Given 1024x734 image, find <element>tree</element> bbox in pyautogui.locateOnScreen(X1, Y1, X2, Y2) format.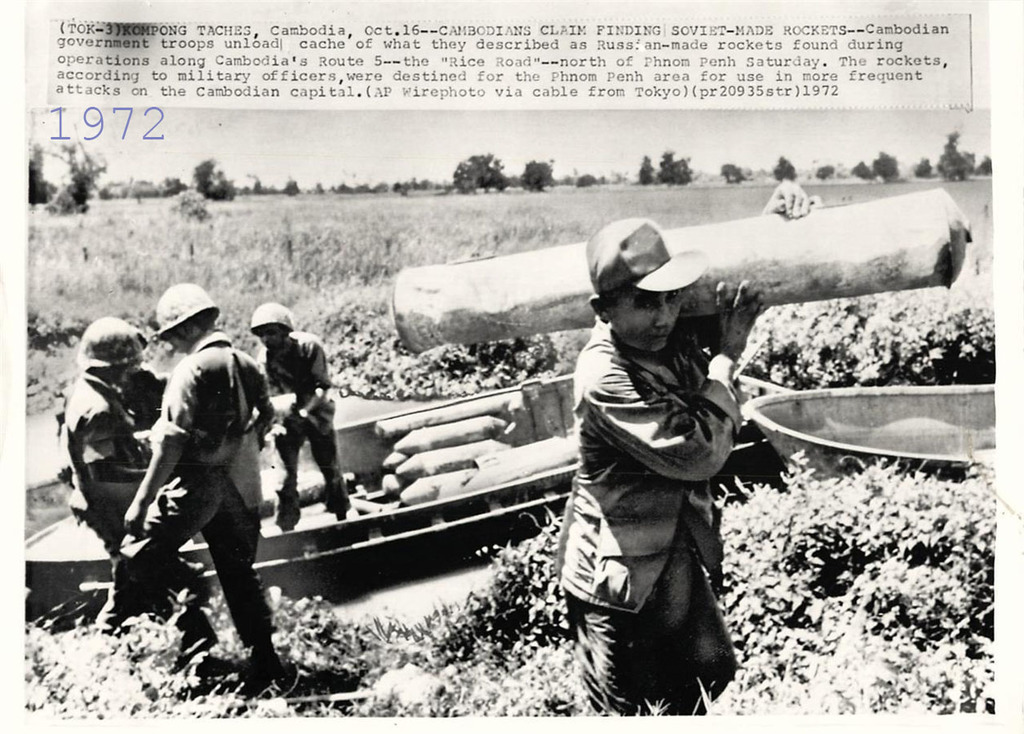
pyautogui.locateOnScreen(971, 155, 994, 175).
